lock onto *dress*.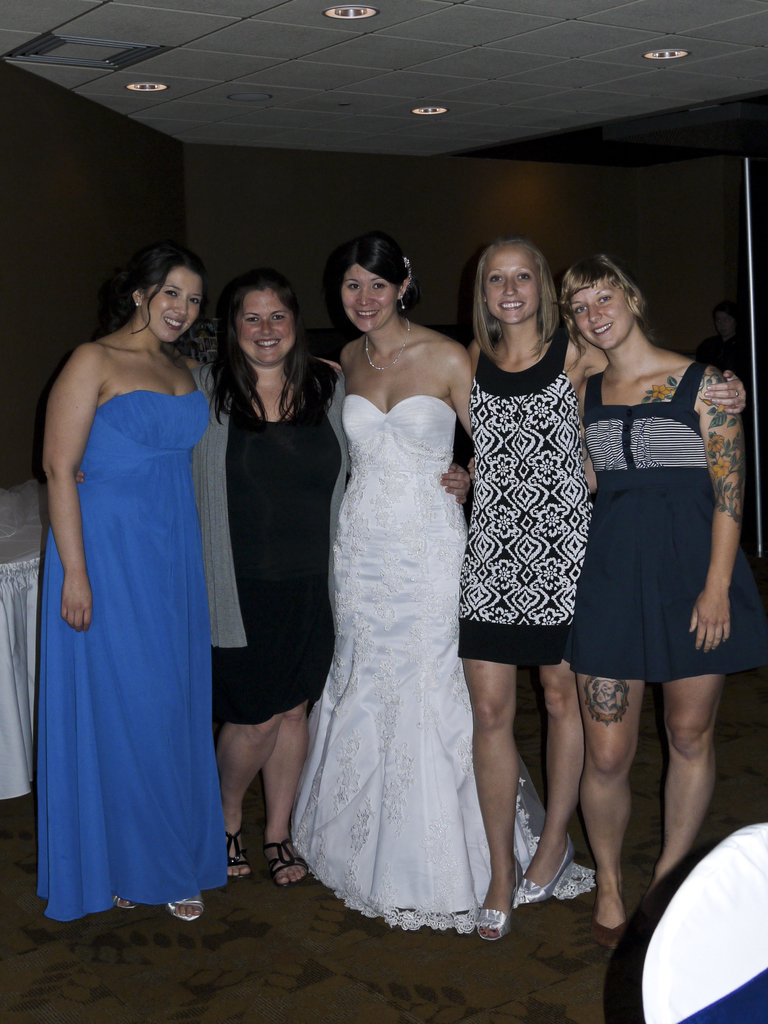
Locked: box(38, 391, 229, 916).
